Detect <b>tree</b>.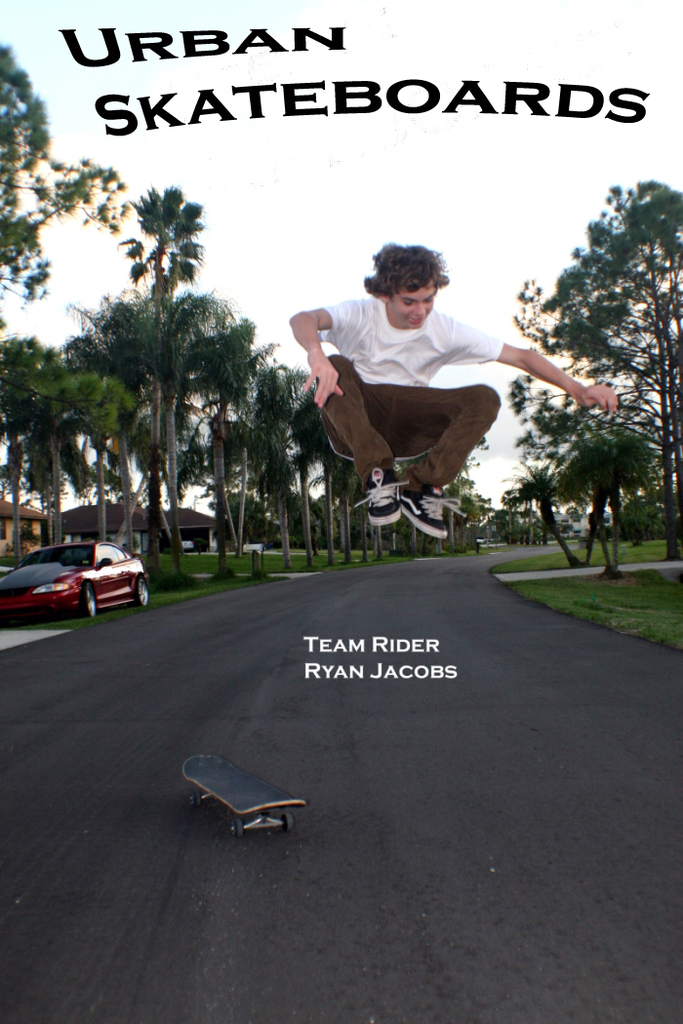
Detected at [left=0, top=44, right=125, bottom=324].
